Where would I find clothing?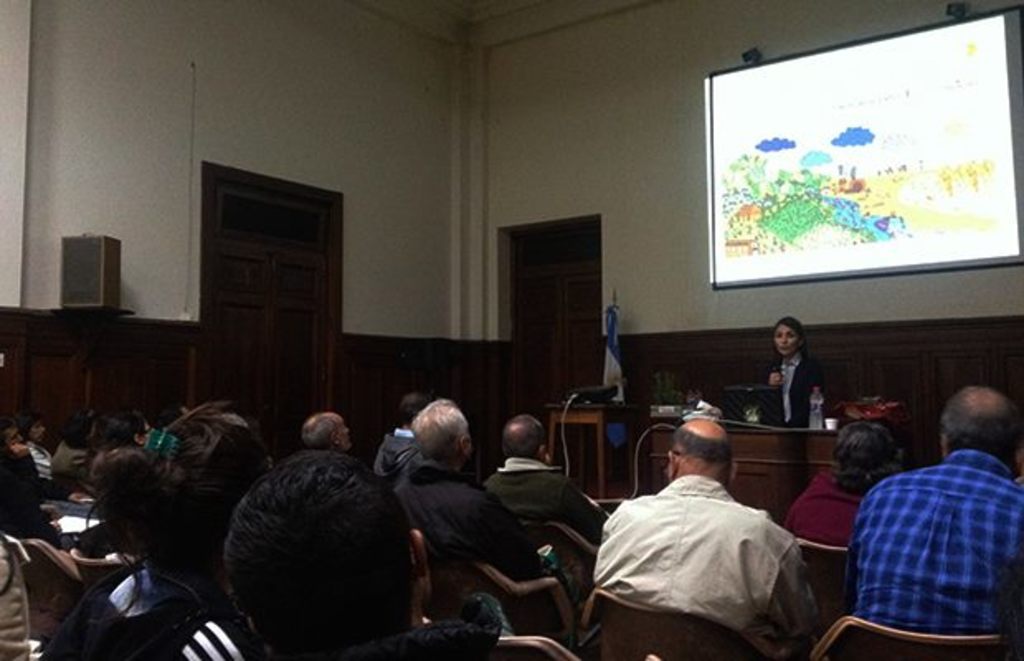
At <box>593,473,821,659</box>.
